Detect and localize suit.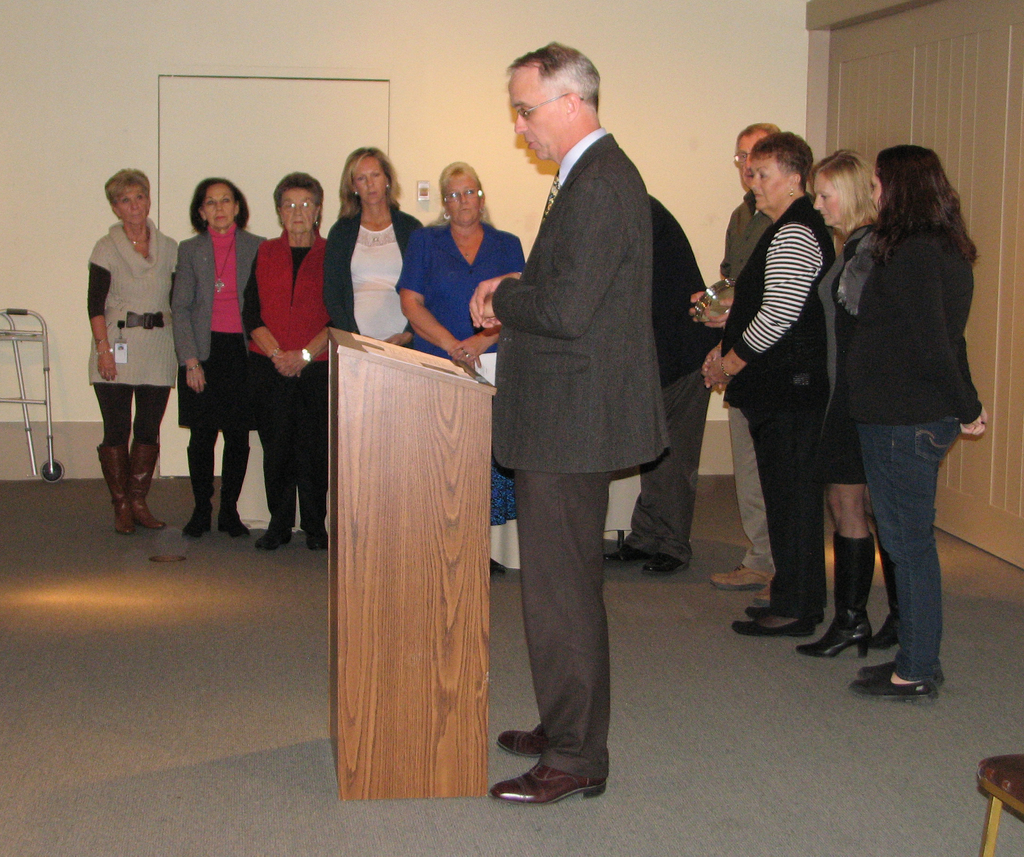
Localized at x1=841, y1=228, x2=980, y2=428.
